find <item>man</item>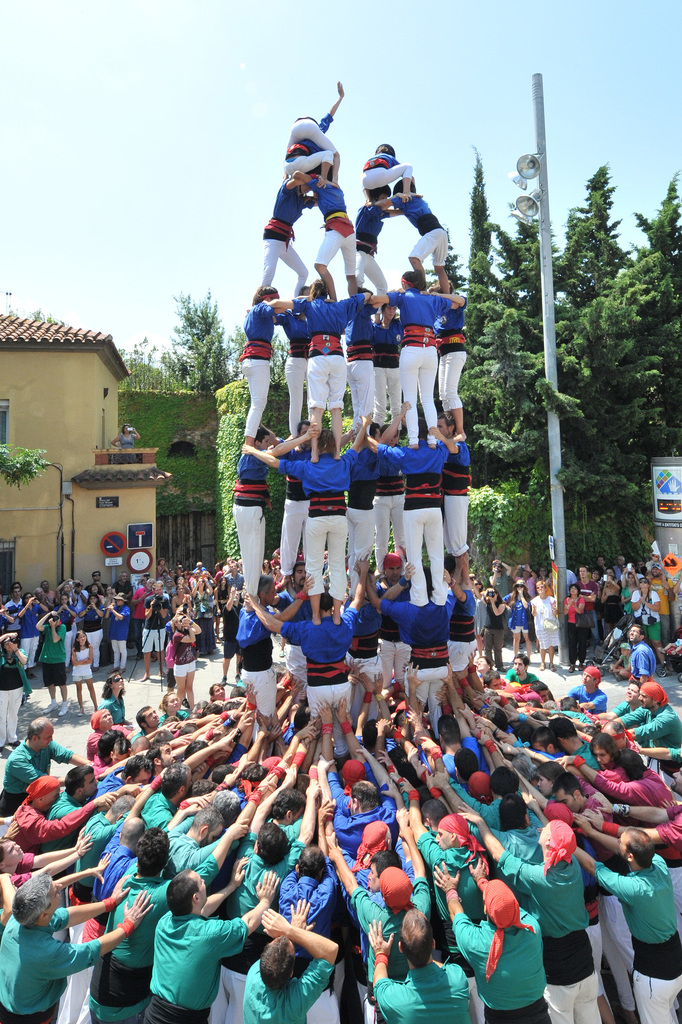
274,559,305,698
